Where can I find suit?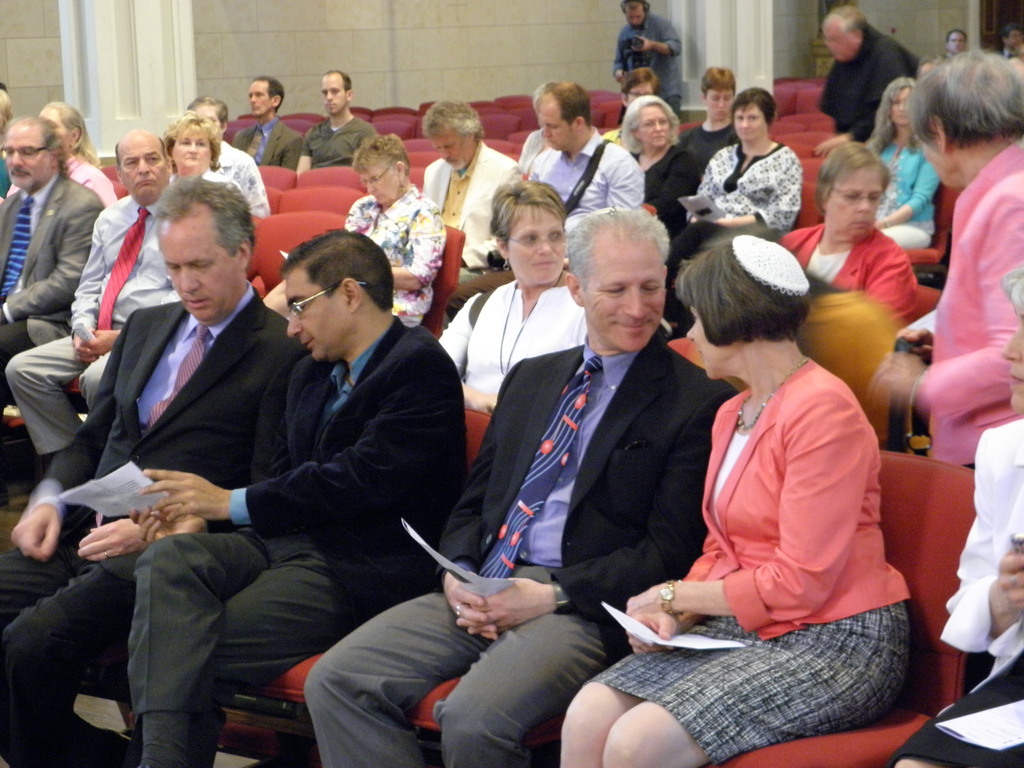
You can find it at rect(127, 317, 470, 767).
